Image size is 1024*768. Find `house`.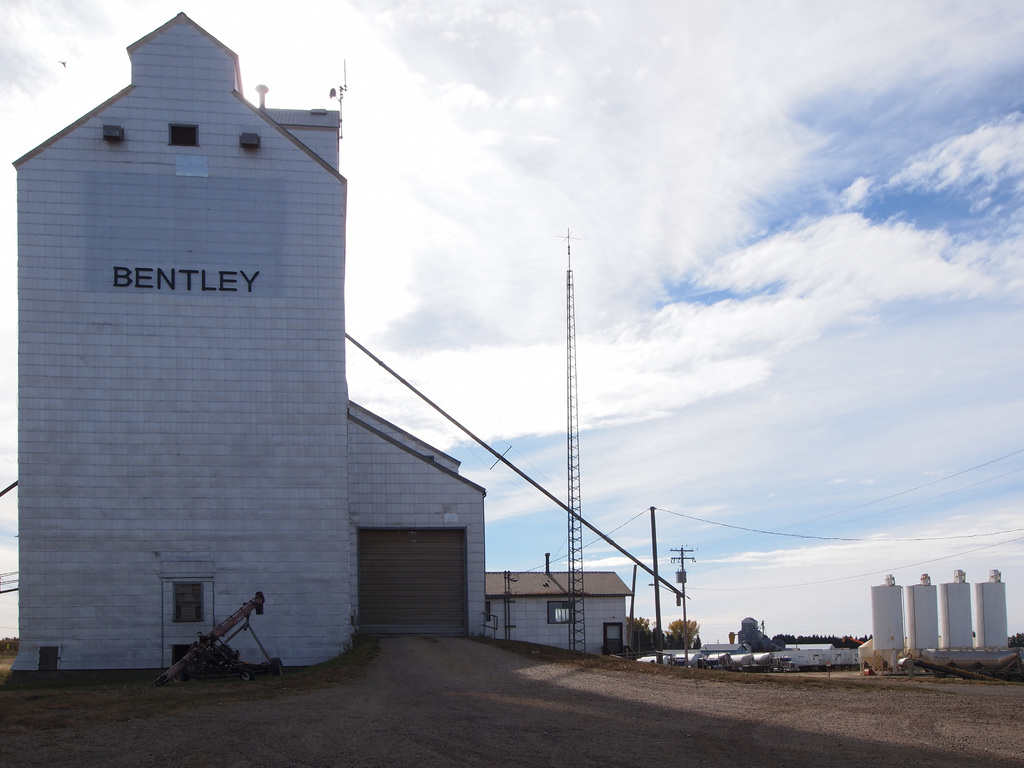
(489,564,638,658).
